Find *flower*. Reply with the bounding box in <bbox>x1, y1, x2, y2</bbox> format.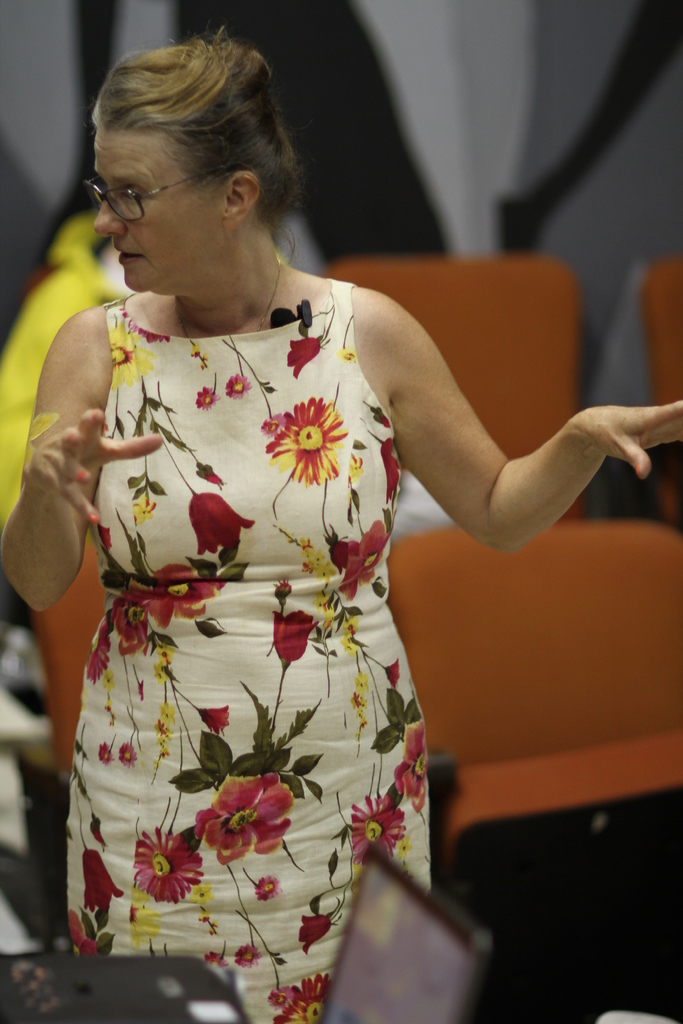
<bbox>195, 774, 295, 865</bbox>.
